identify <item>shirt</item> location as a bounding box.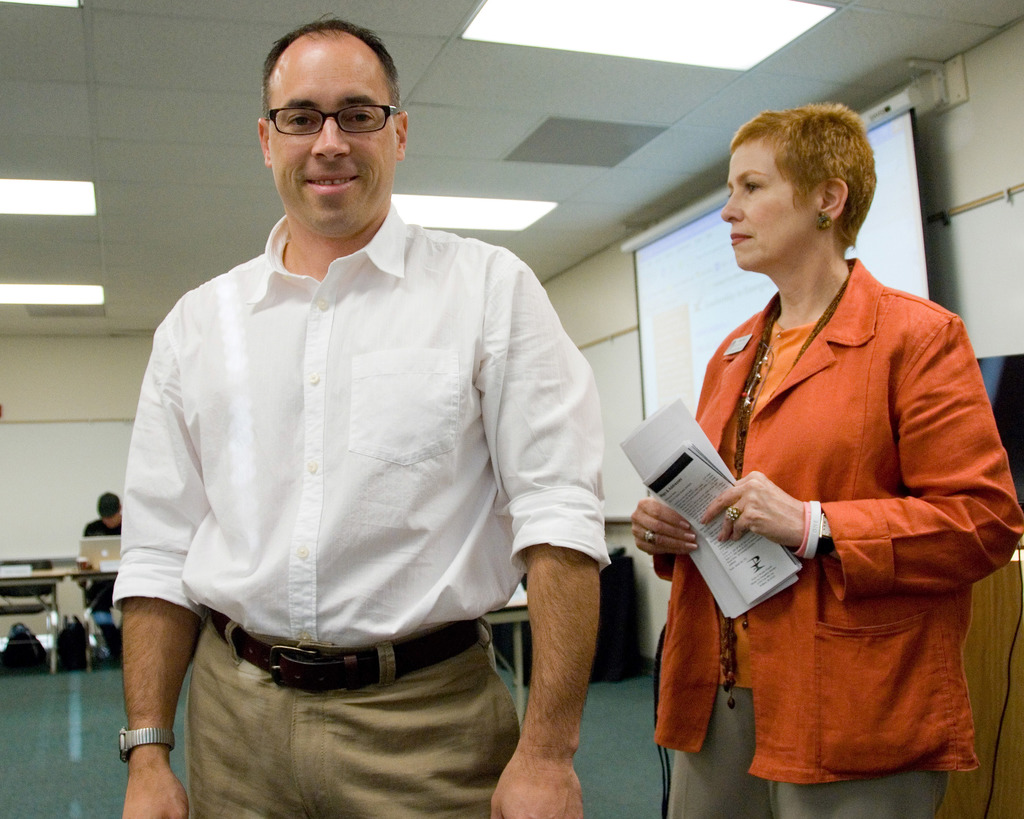
[111, 195, 611, 644].
